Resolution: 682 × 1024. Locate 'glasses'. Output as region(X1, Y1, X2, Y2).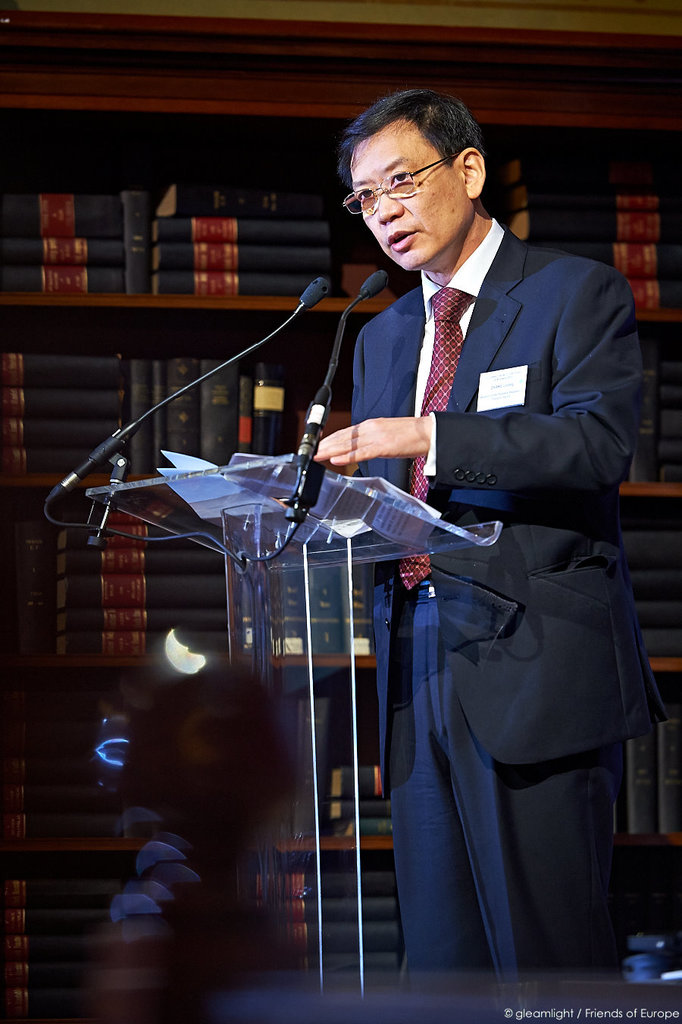
region(345, 155, 453, 229).
